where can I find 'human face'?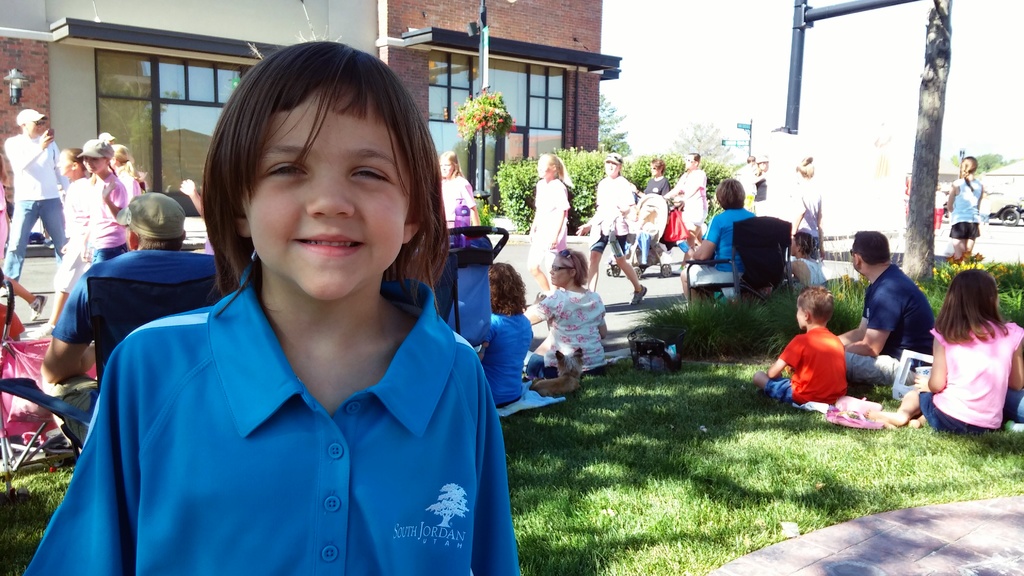
You can find it at (26,118,47,140).
